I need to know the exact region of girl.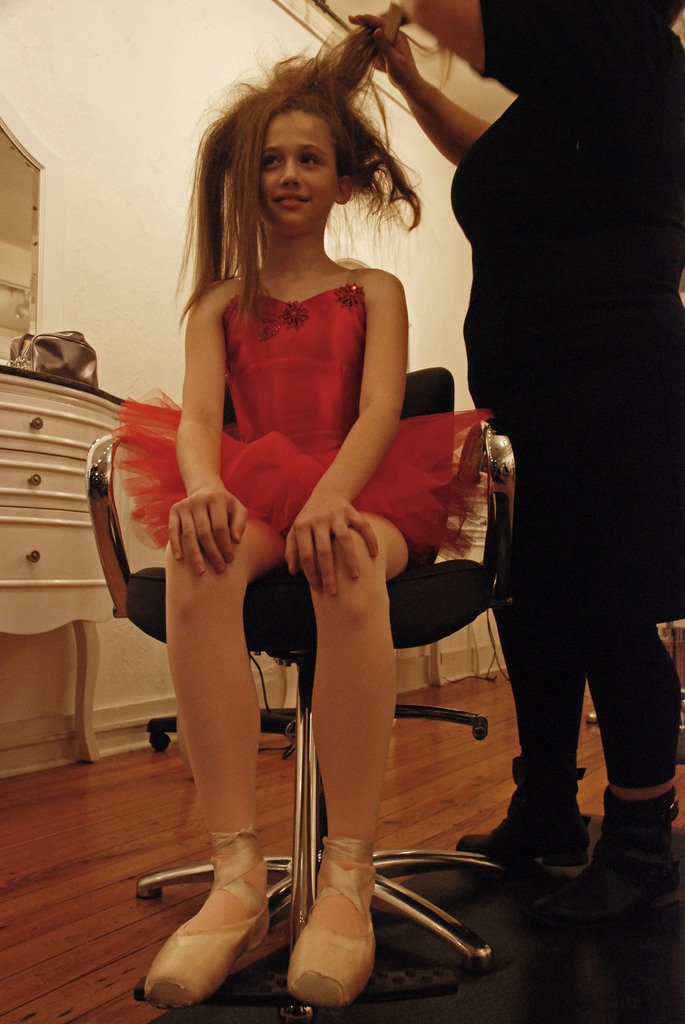
Region: x1=162, y1=52, x2=487, y2=1004.
